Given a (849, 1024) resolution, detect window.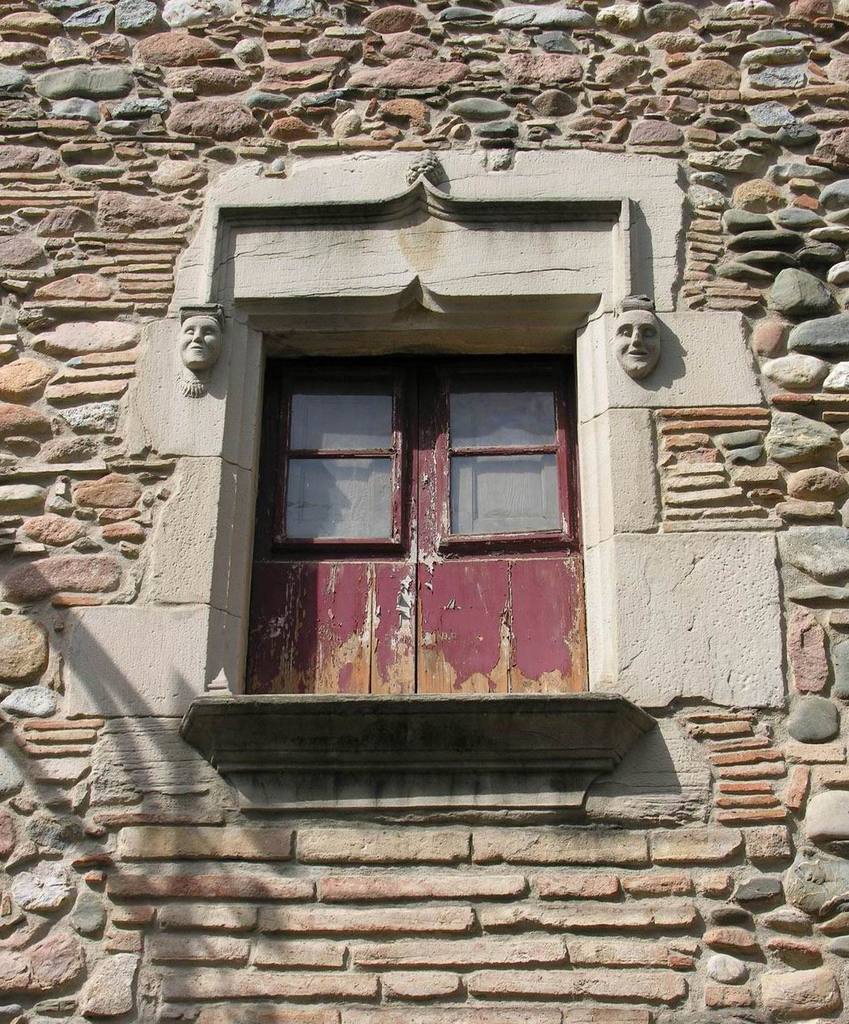
172,155,665,711.
